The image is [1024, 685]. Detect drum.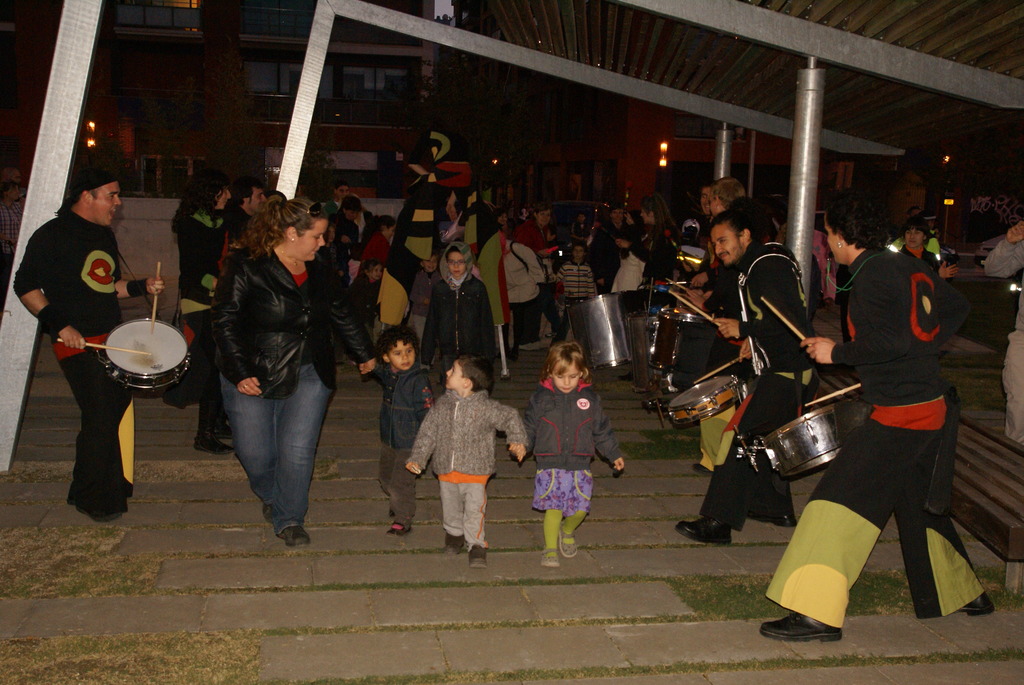
Detection: 655, 306, 694, 372.
